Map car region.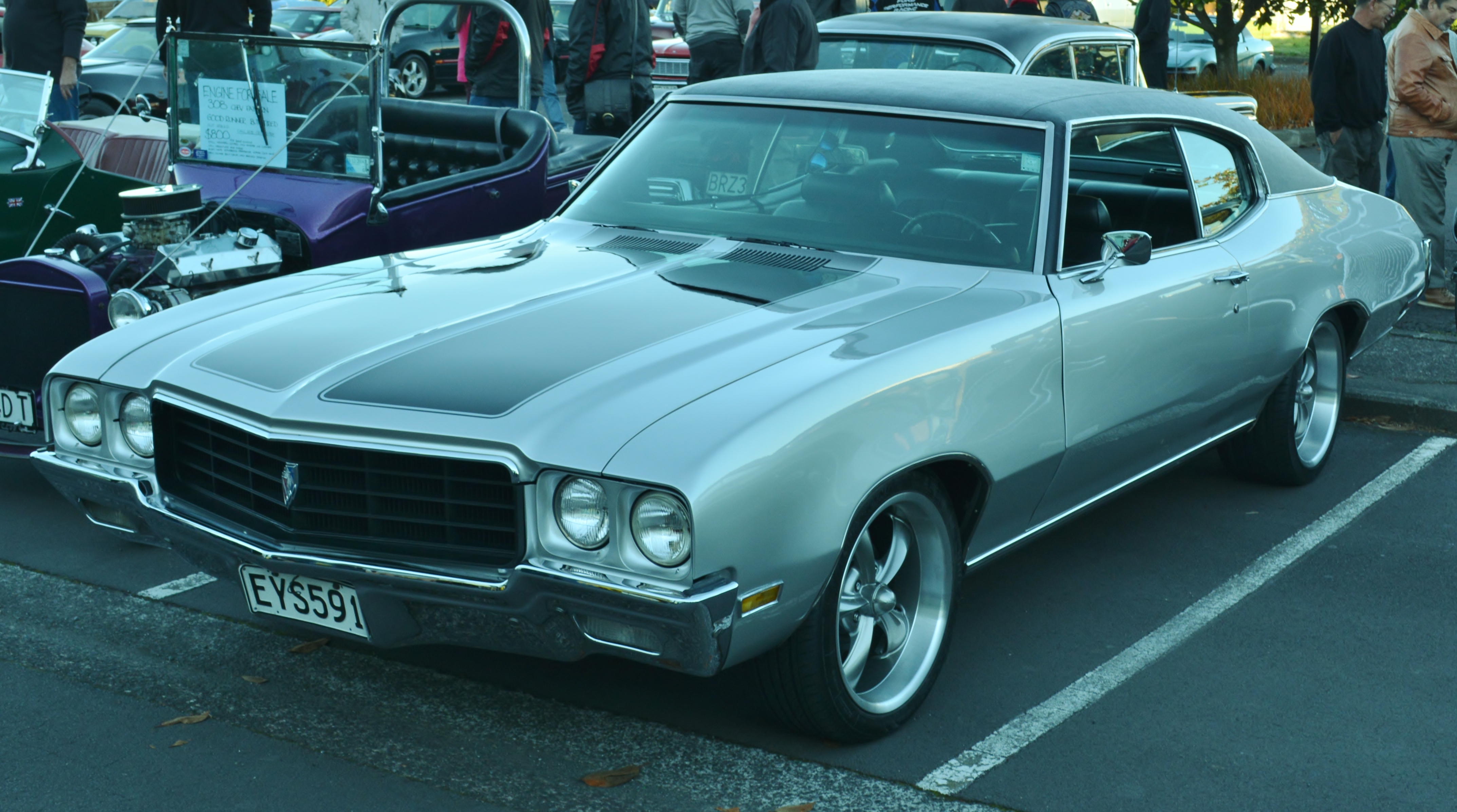
Mapped to Rect(0, 12, 214, 155).
